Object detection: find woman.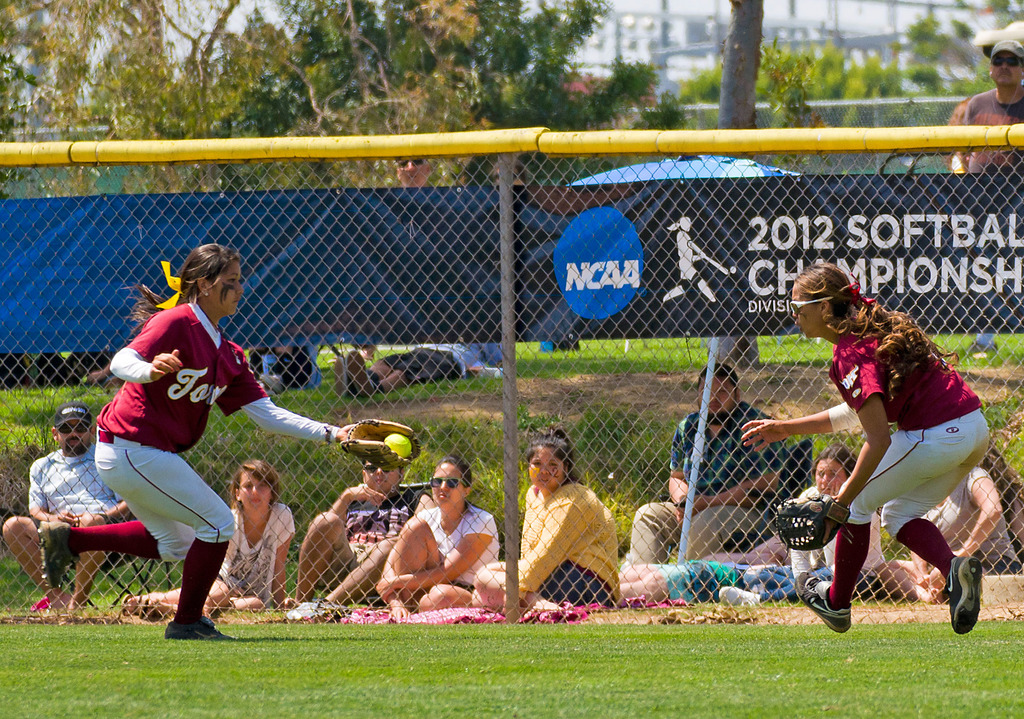
pyautogui.locateOnScreen(380, 461, 504, 612).
